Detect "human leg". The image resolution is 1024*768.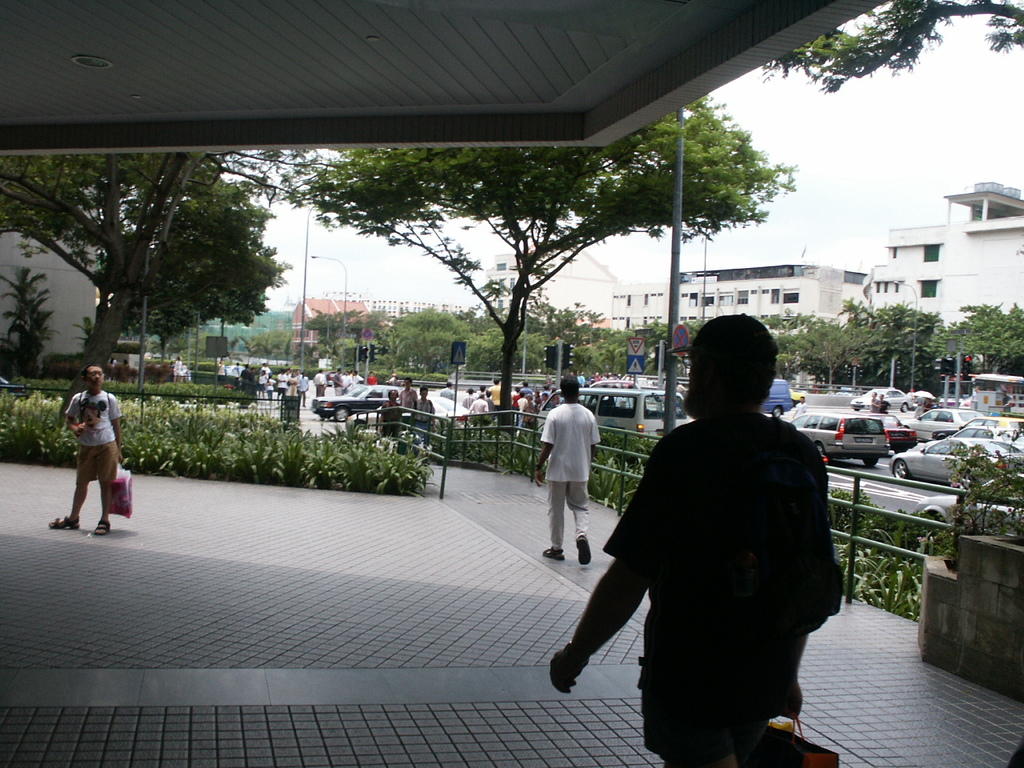
[542,476,568,566].
